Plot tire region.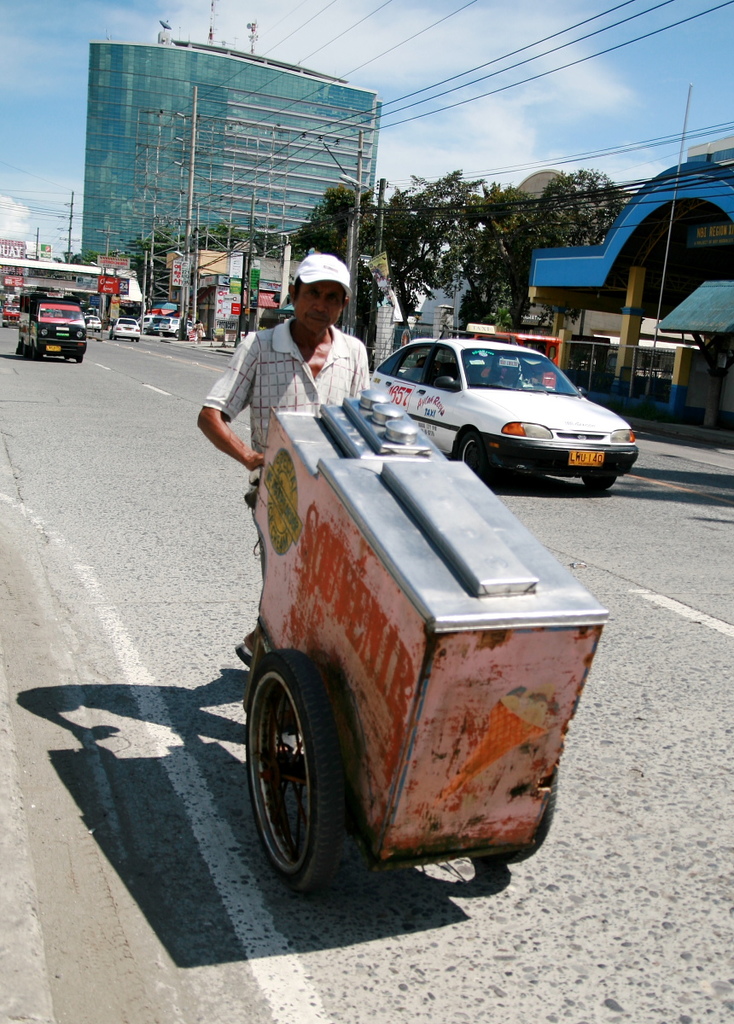
Plotted at 243/647/356/893.
